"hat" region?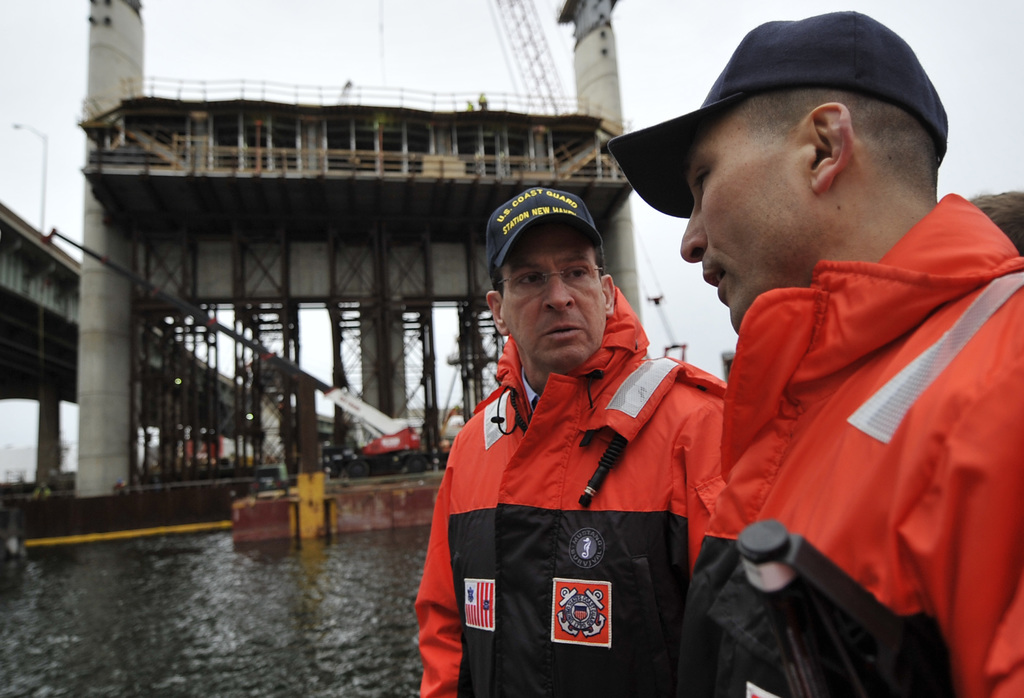
bbox(608, 10, 948, 220)
